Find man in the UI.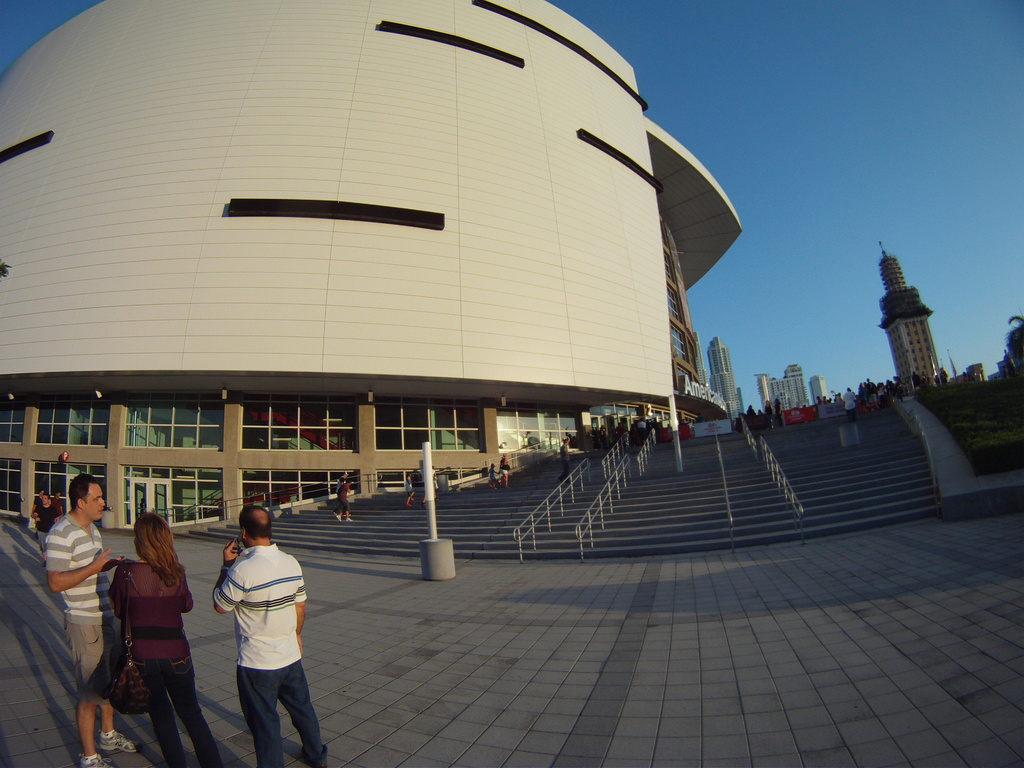
UI element at detection(42, 475, 141, 767).
